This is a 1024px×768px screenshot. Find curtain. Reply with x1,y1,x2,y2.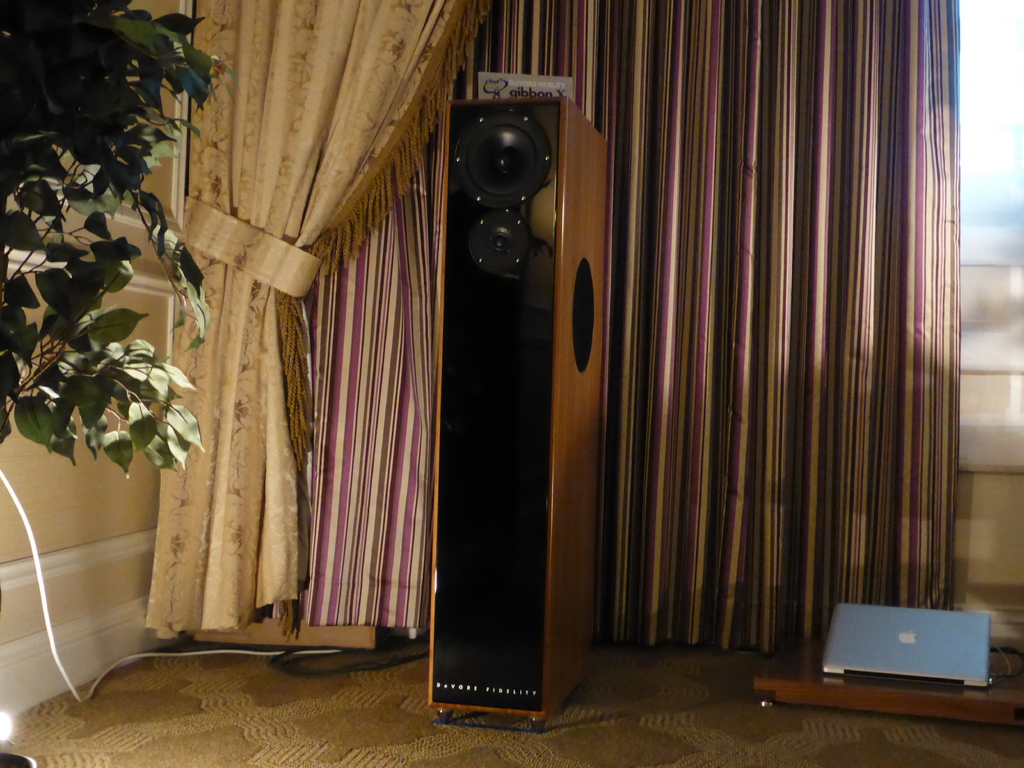
609,0,962,660.
